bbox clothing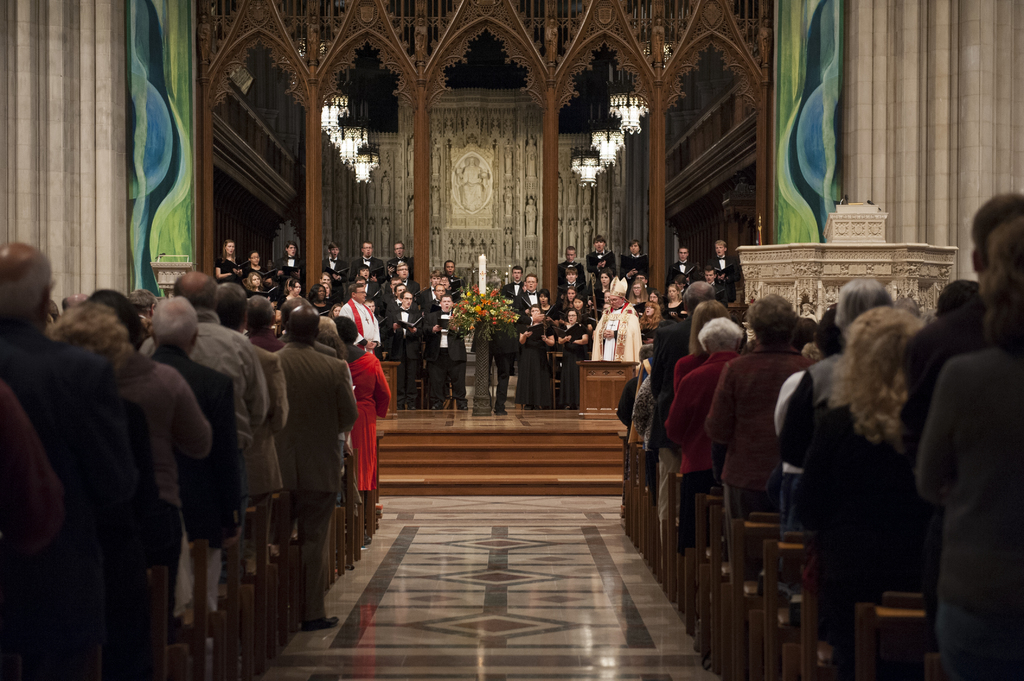
BBox(588, 248, 615, 276)
